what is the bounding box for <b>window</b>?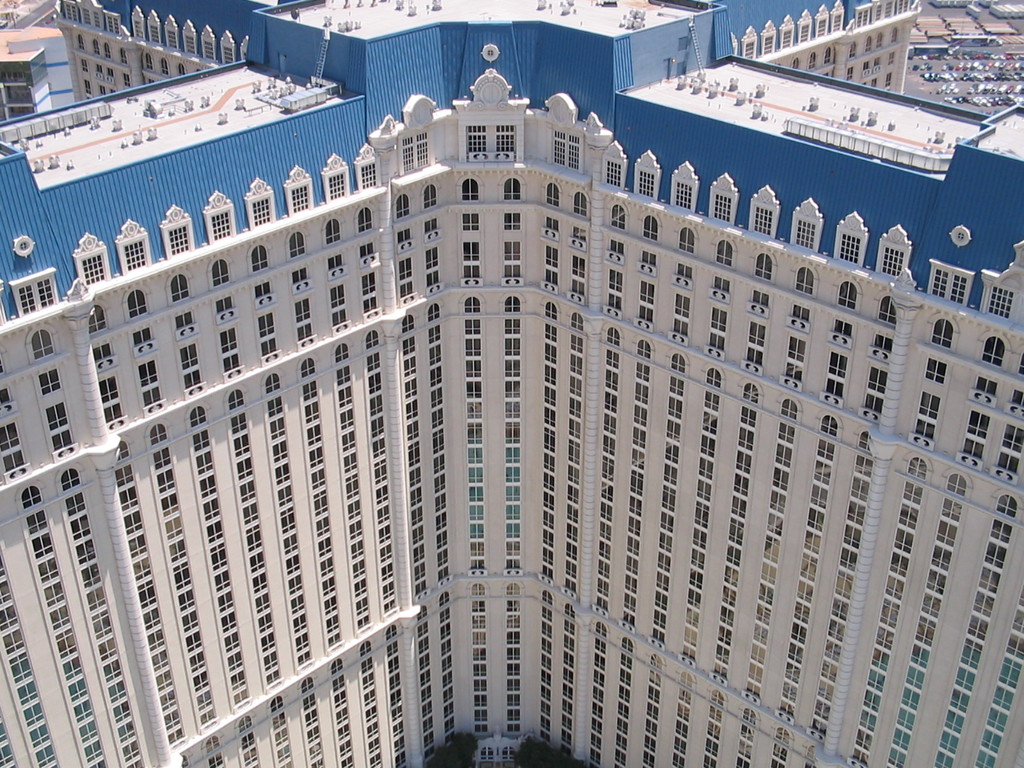
Rect(908, 646, 928, 666).
